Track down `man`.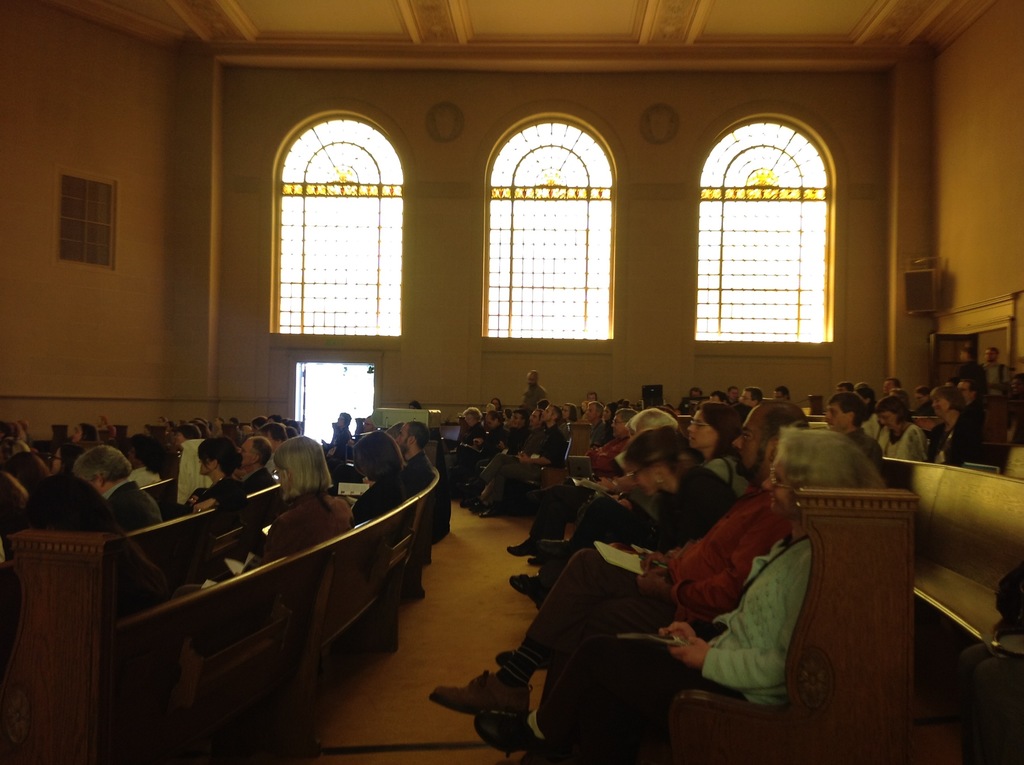
Tracked to l=463, t=408, r=547, b=510.
